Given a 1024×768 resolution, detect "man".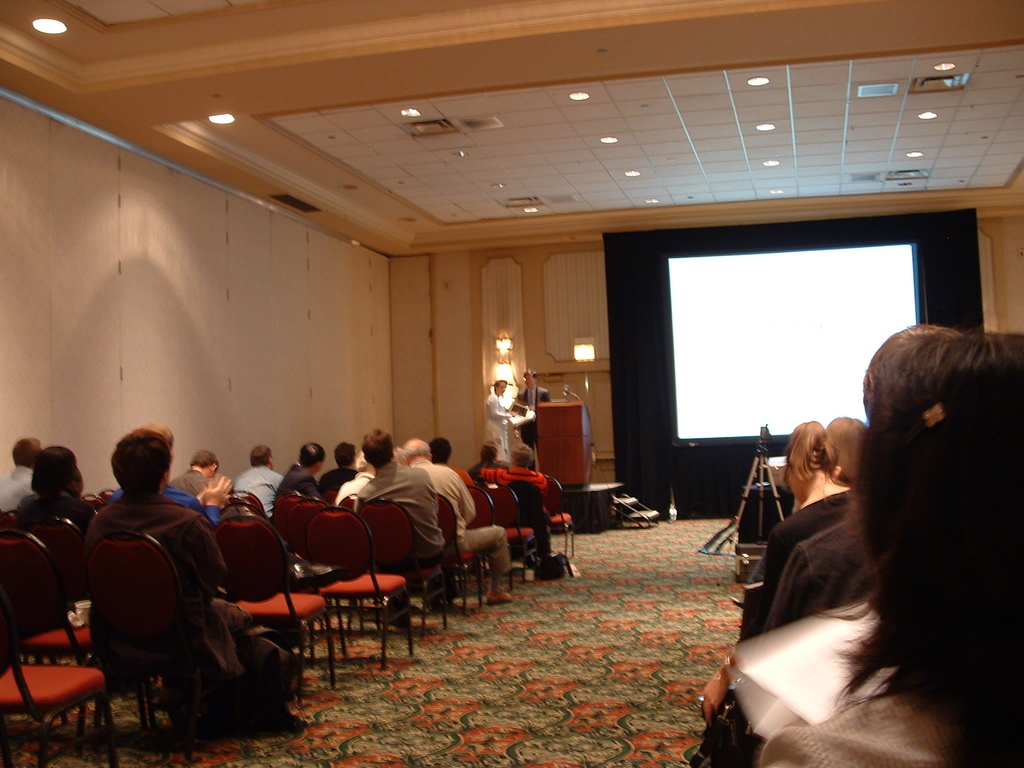
{"left": 102, "top": 426, "right": 228, "bottom": 525}.
